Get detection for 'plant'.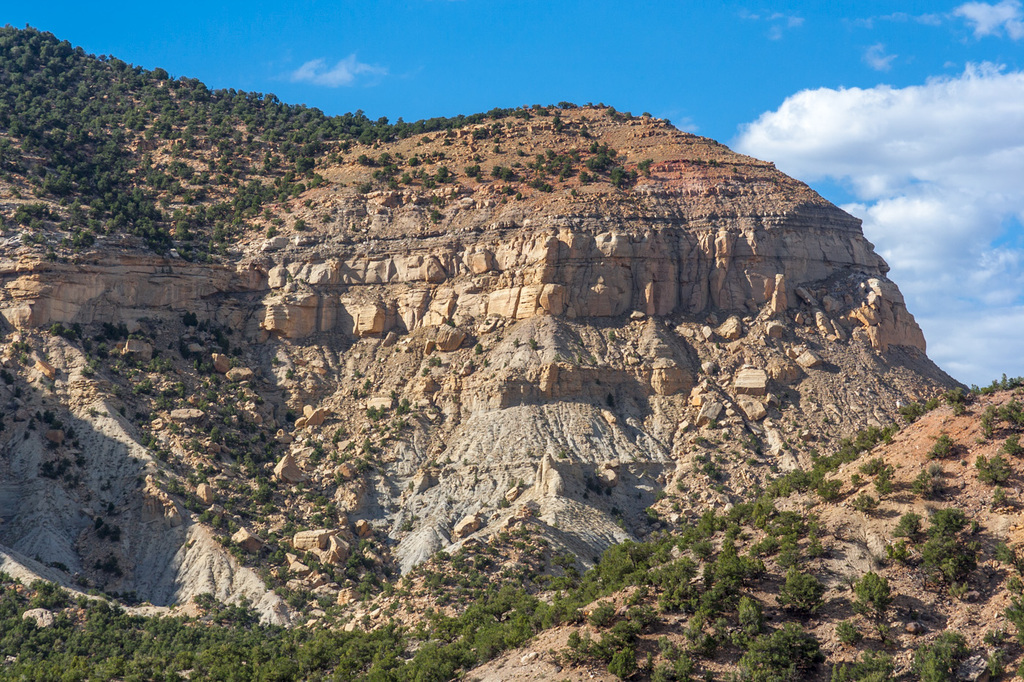
Detection: <region>674, 646, 692, 681</region>.
